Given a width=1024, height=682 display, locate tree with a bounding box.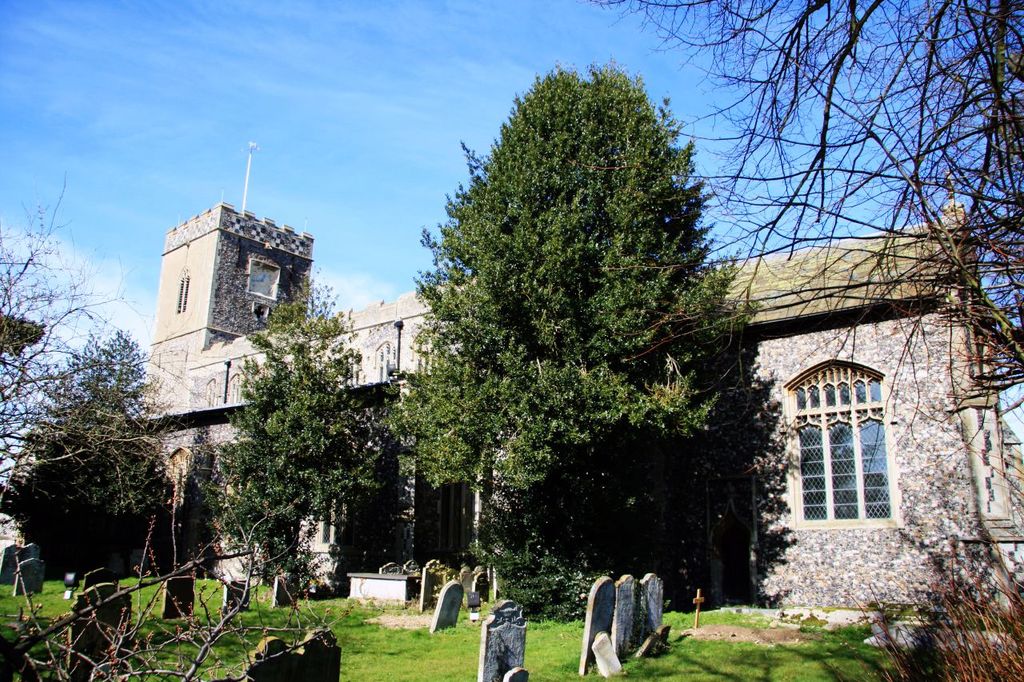
Located: select_region(379, 58, 797, 575).
